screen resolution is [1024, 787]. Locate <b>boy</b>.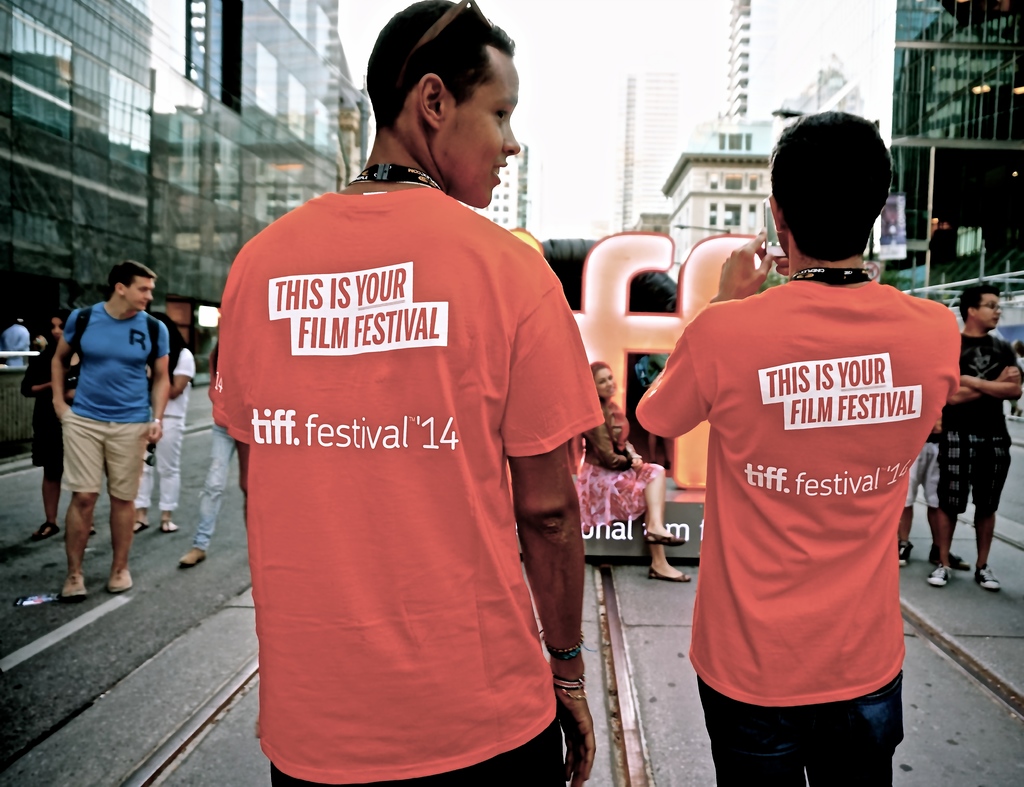
925/283/1021/592.
